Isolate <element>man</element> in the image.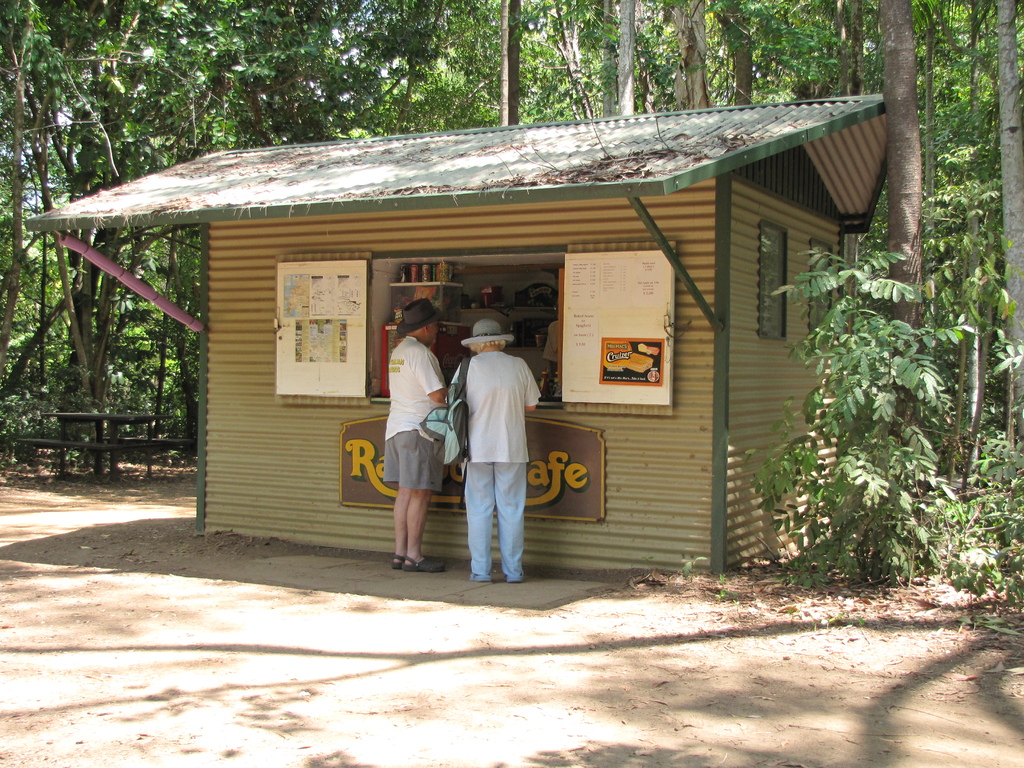
Isolated region: l=540, t=321, r=563, b=401.
